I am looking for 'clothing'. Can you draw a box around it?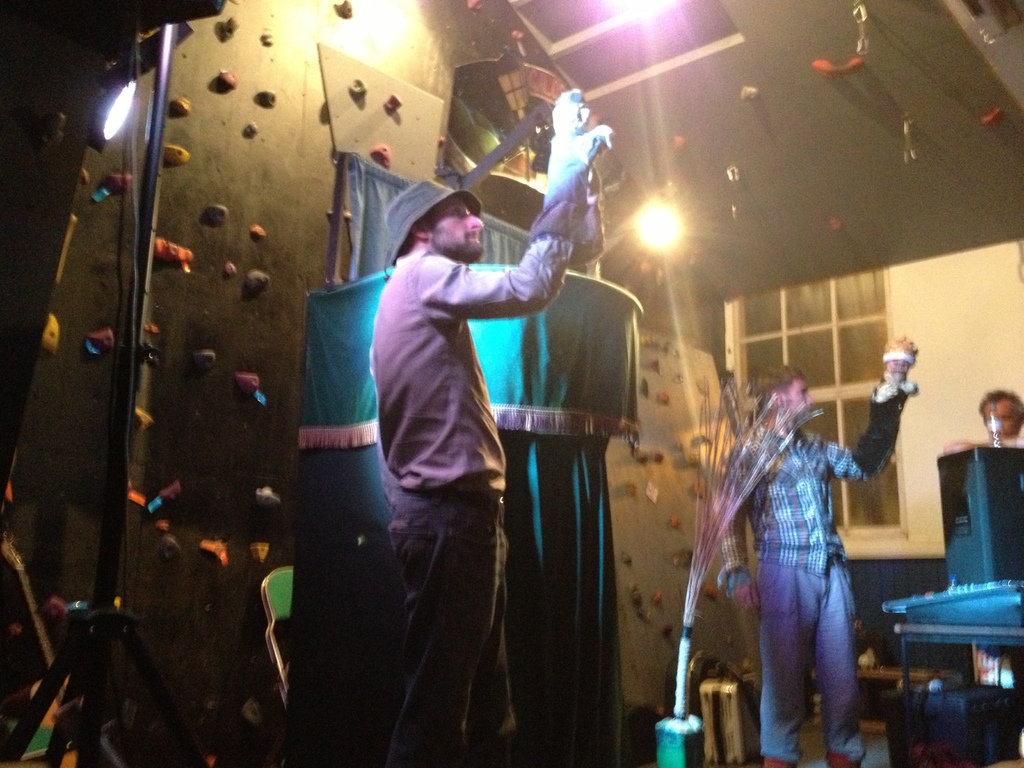
Sure, the bounding box is <region>708, 369, 916, 767</region>.
